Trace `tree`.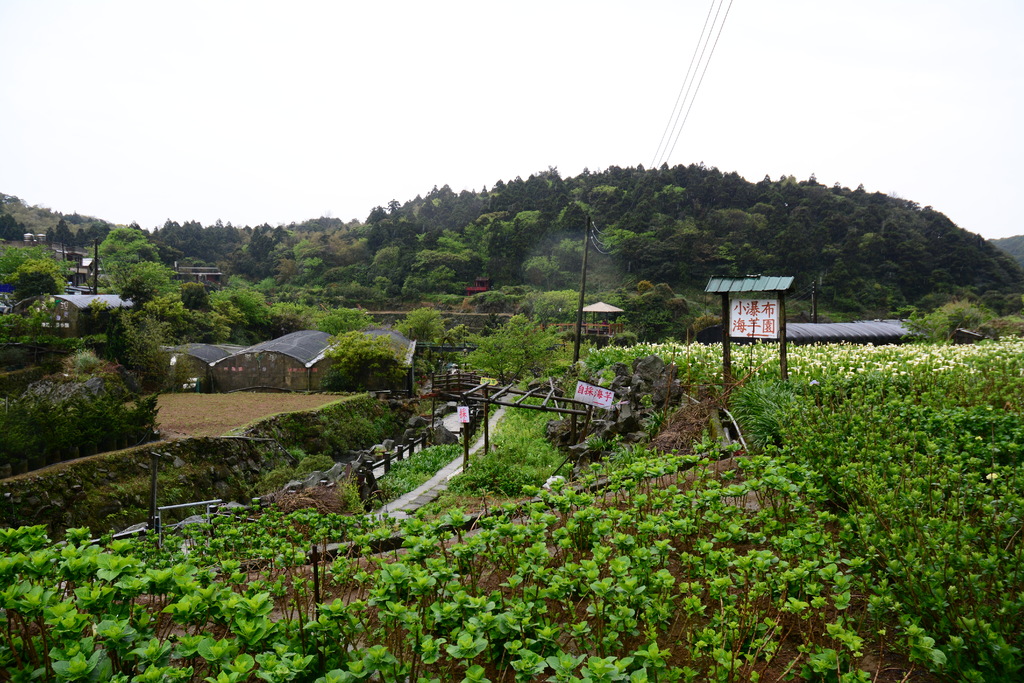
Traced to [left=320, top=327, right=404, bottom=388].
